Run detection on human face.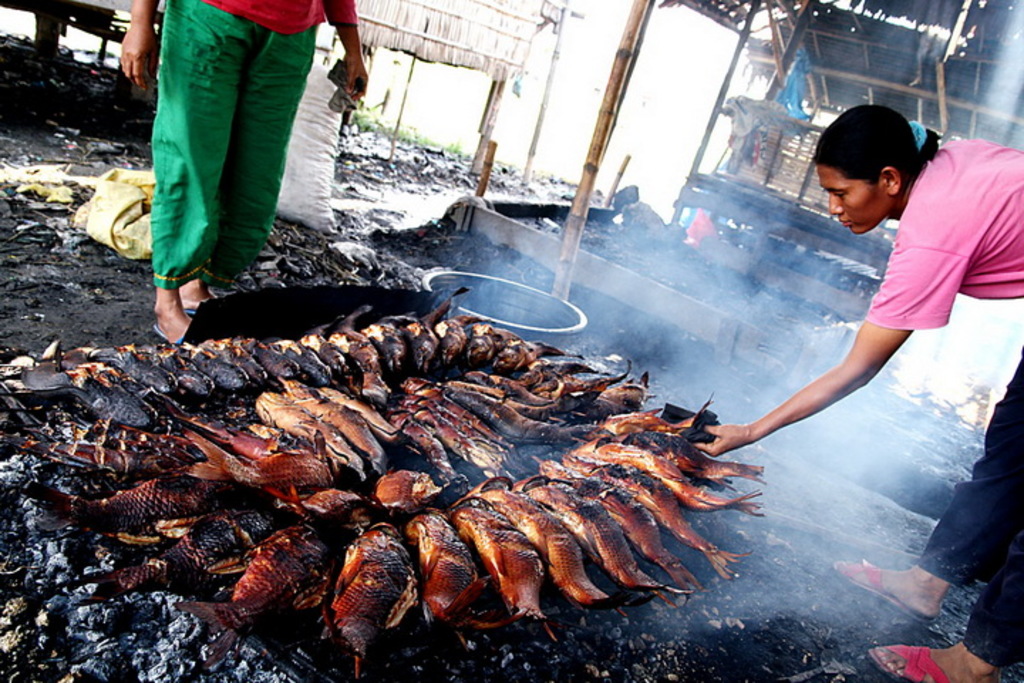
Result: region(818, 165, 892, 238).
